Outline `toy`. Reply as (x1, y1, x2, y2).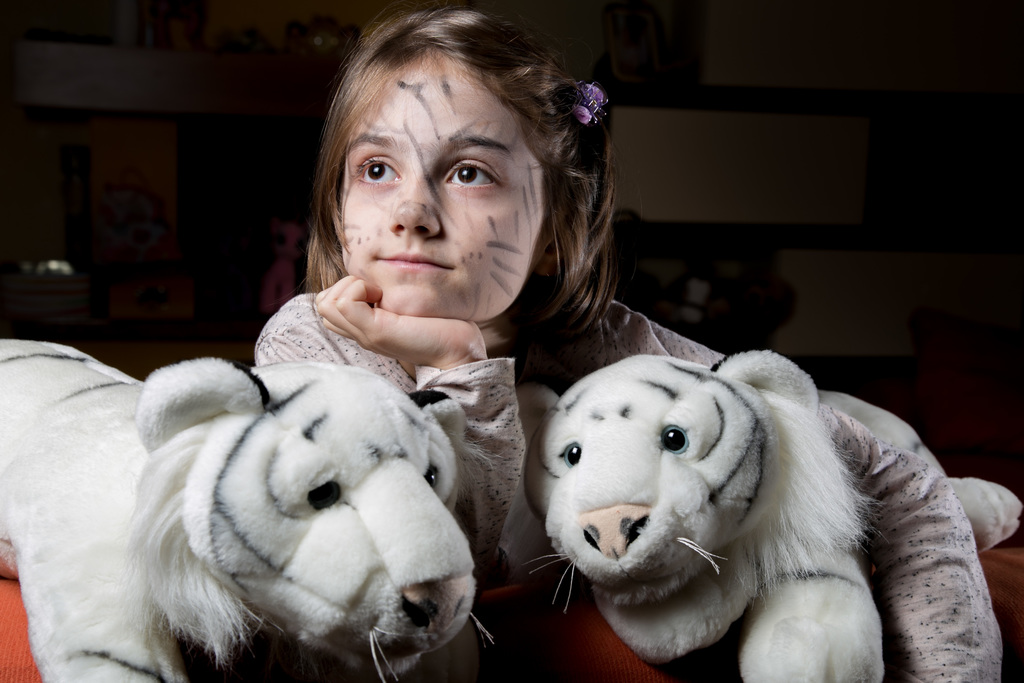
(0, 332, 492, 682).
